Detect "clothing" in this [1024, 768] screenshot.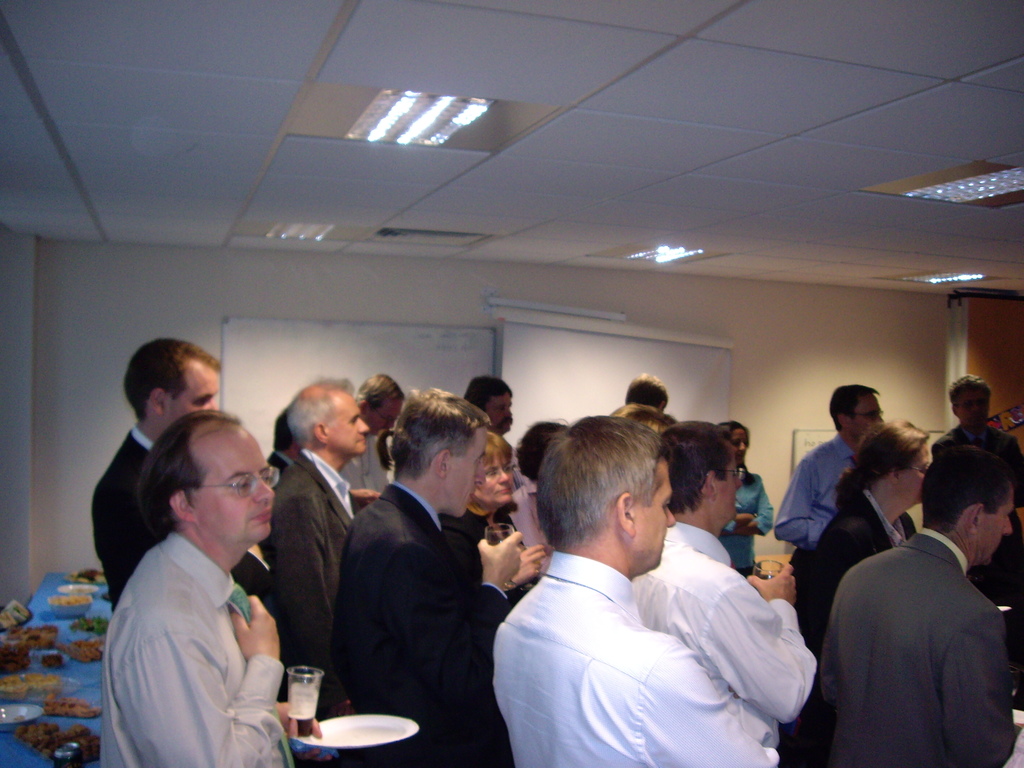
Detection: 804:467:913:635.
